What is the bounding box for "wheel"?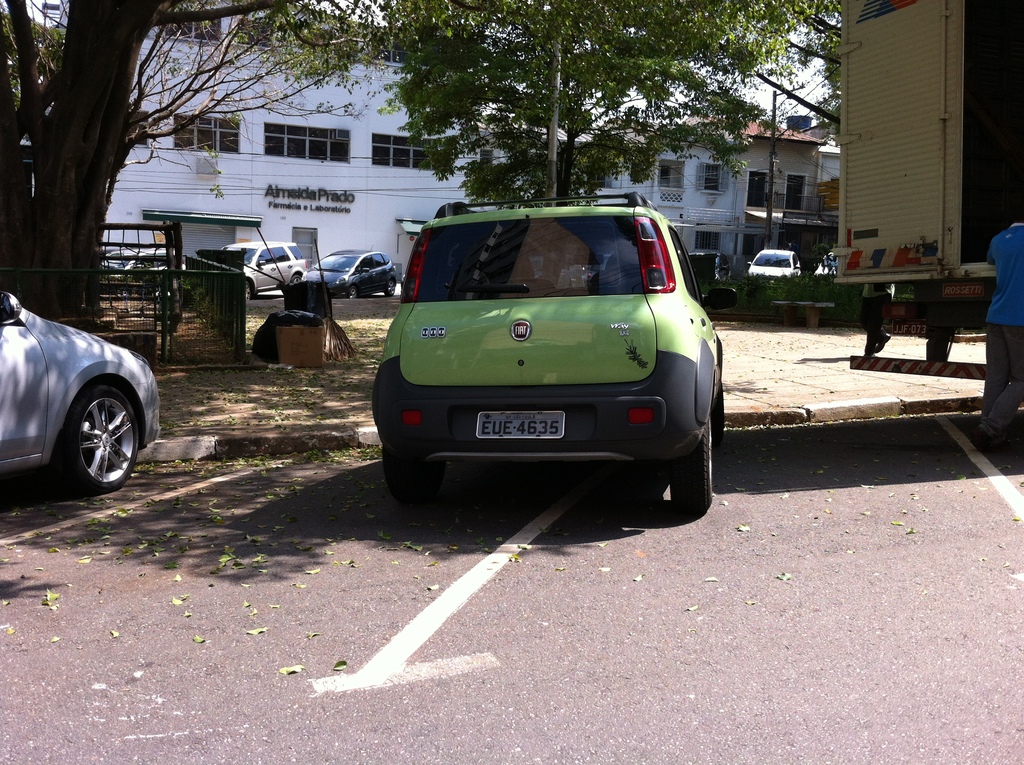
61 383 142 485.
